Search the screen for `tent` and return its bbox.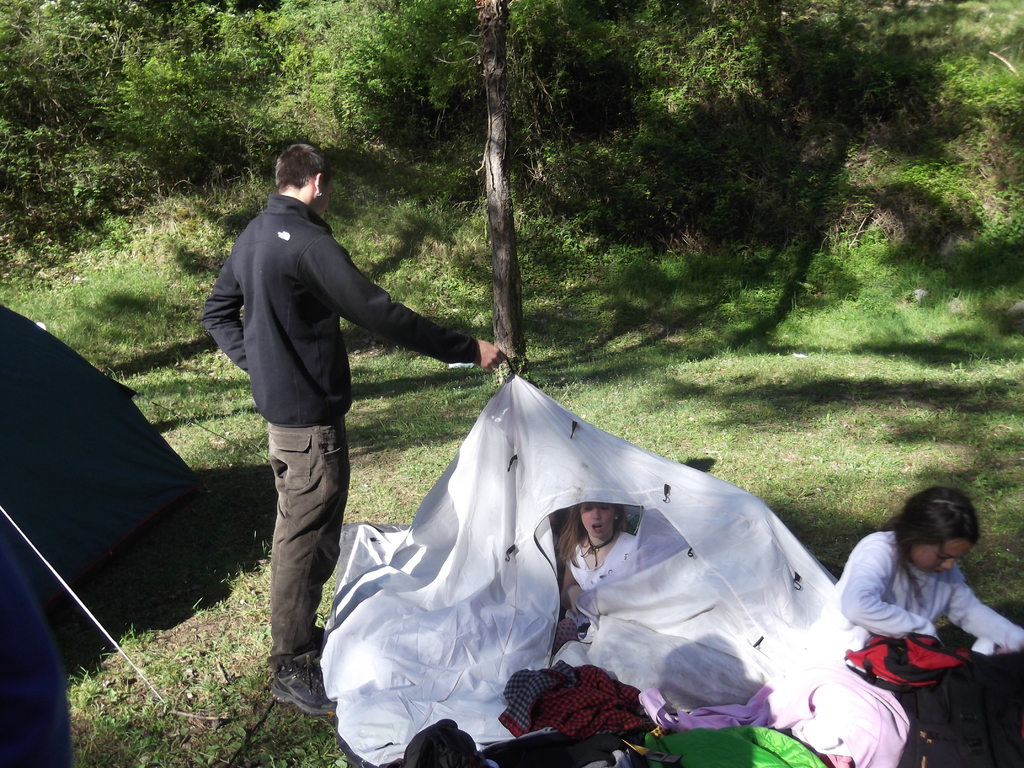
Found: (x1=297, y1=375, x2=852, y2=751).
